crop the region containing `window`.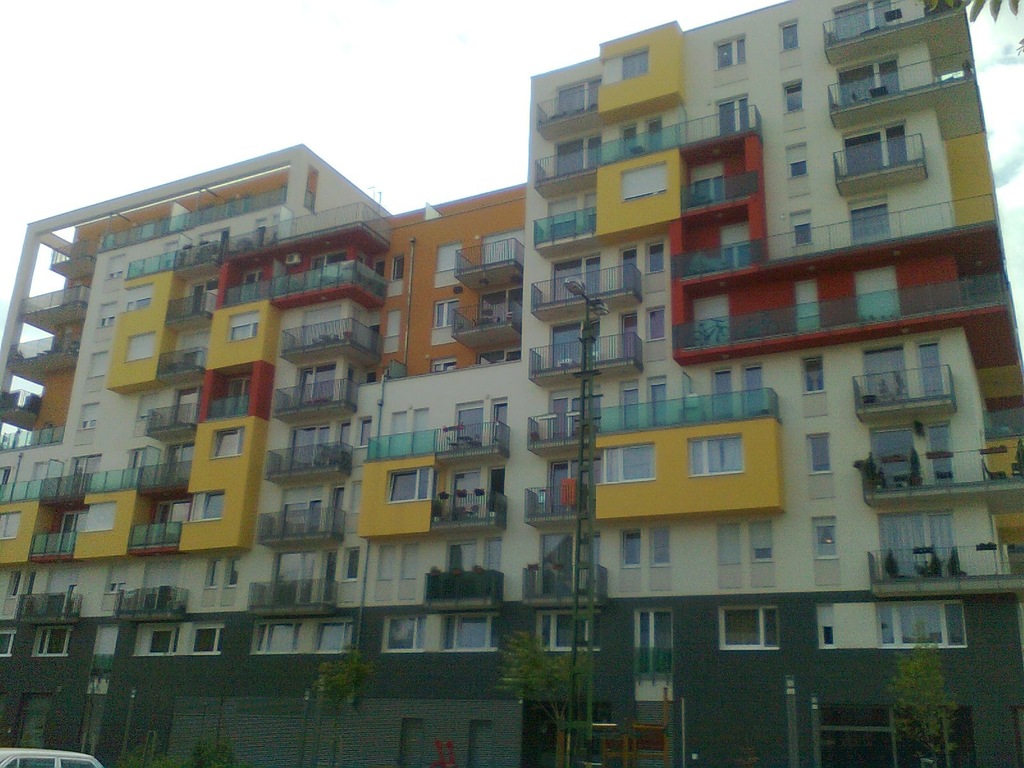
Crop region: {"x1": 842, "y1": 49, "x2": 904, "y2": 117}.
